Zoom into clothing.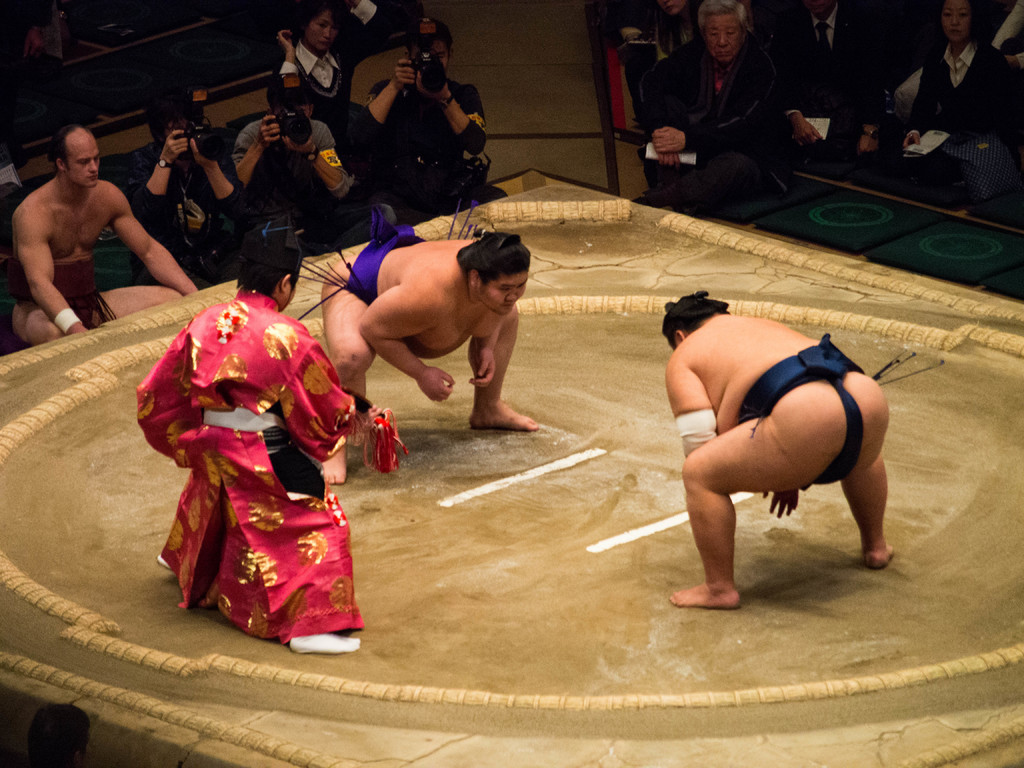
Zoom target: detection(275, 32, 354, 154).
